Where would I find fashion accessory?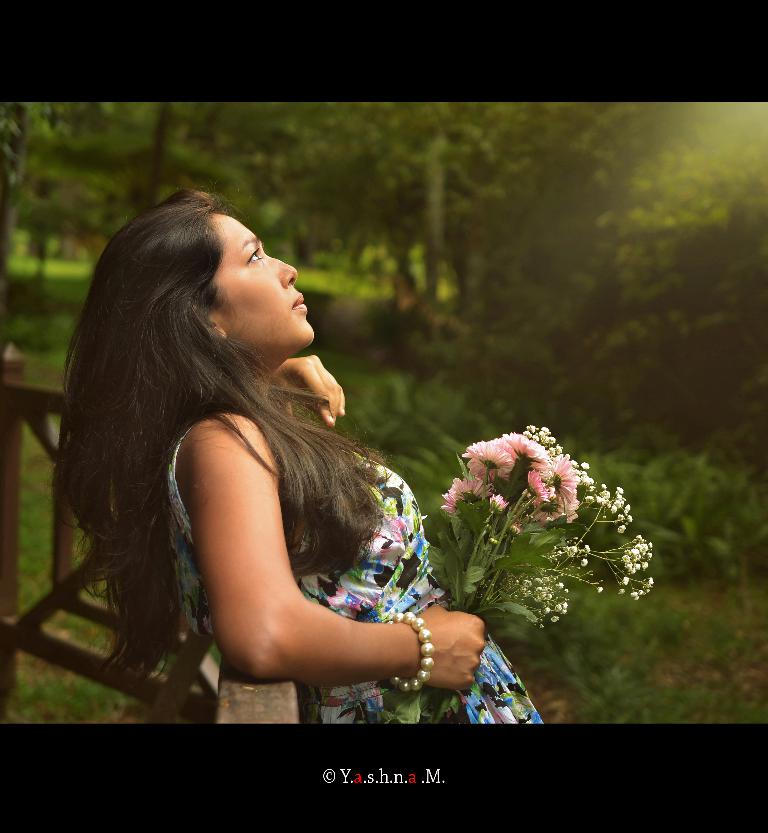
At left=386, top=615, right=432, bottom=696.
